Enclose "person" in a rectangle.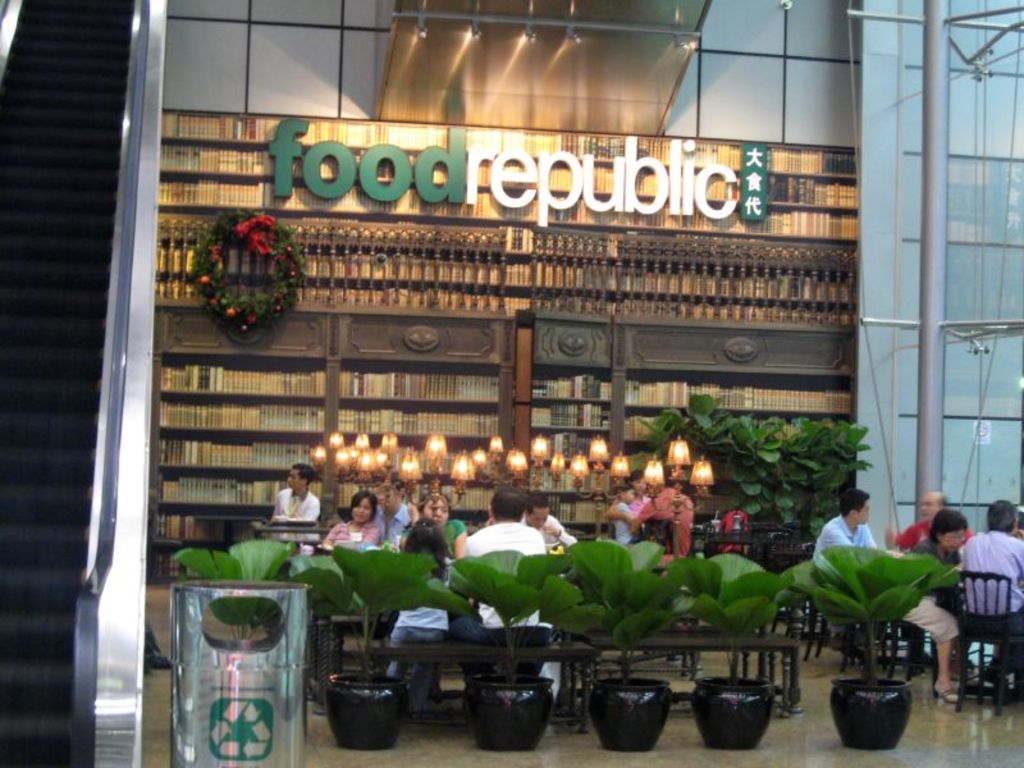
462, 483, 566, 692.
